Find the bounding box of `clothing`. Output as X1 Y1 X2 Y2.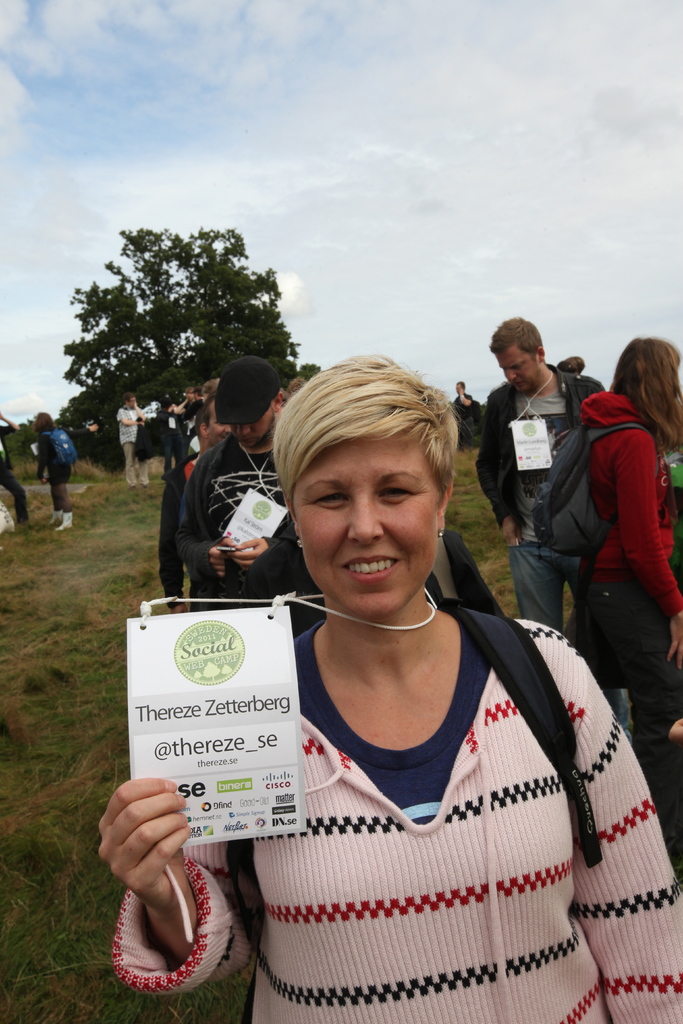
115 593 682 1023.
